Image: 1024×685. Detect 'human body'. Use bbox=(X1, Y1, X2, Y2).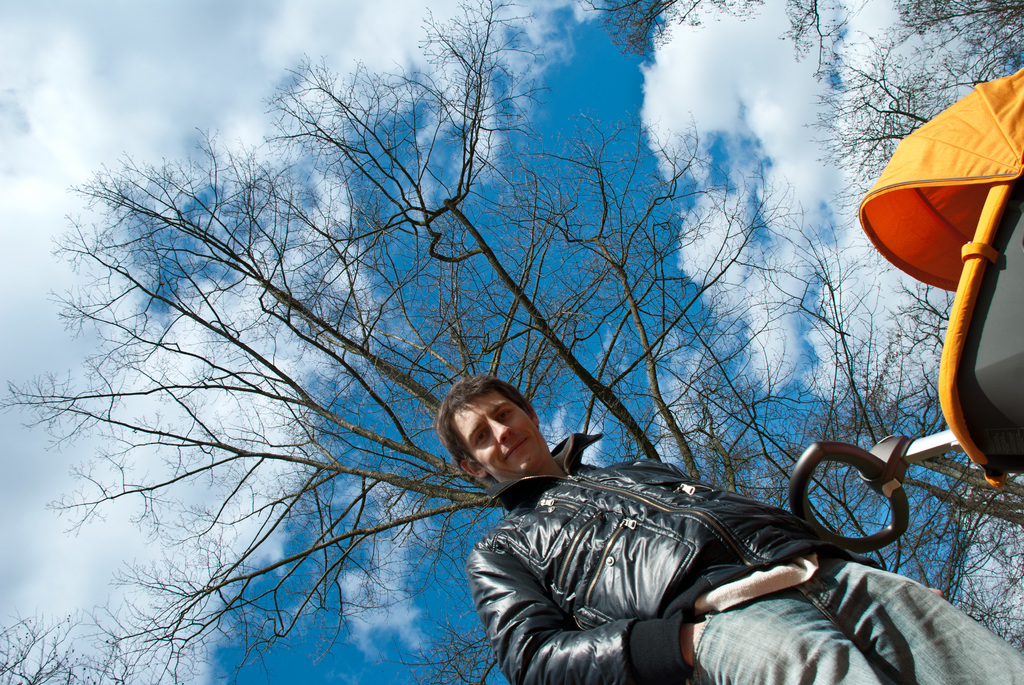
bbox=(436, 373, 1023, 684).
